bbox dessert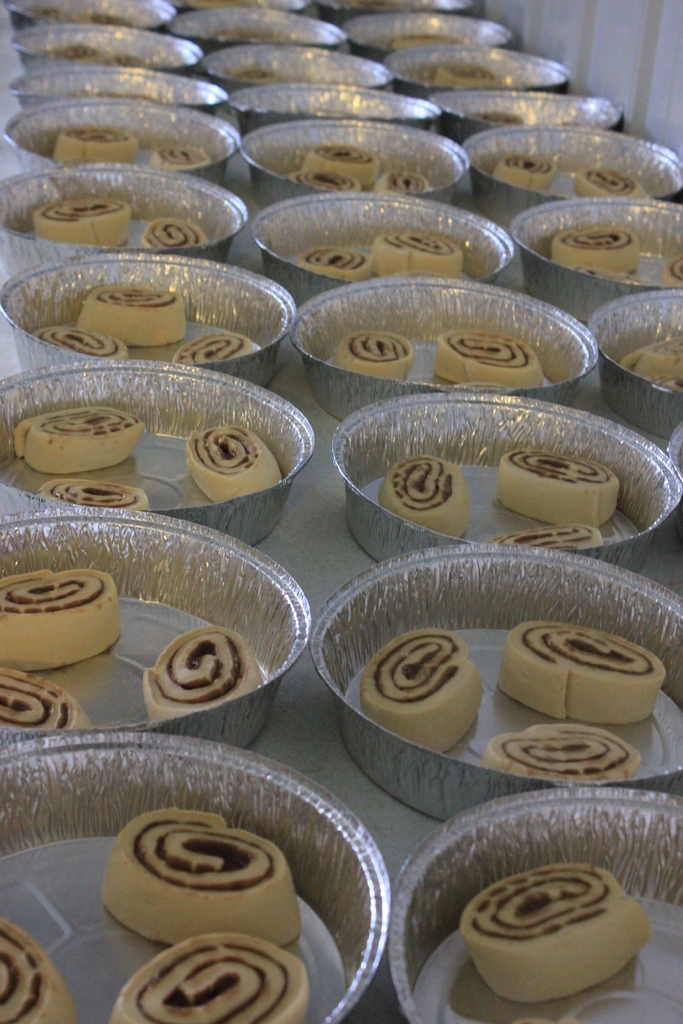
bbox=[336, 326, 418, 384]
